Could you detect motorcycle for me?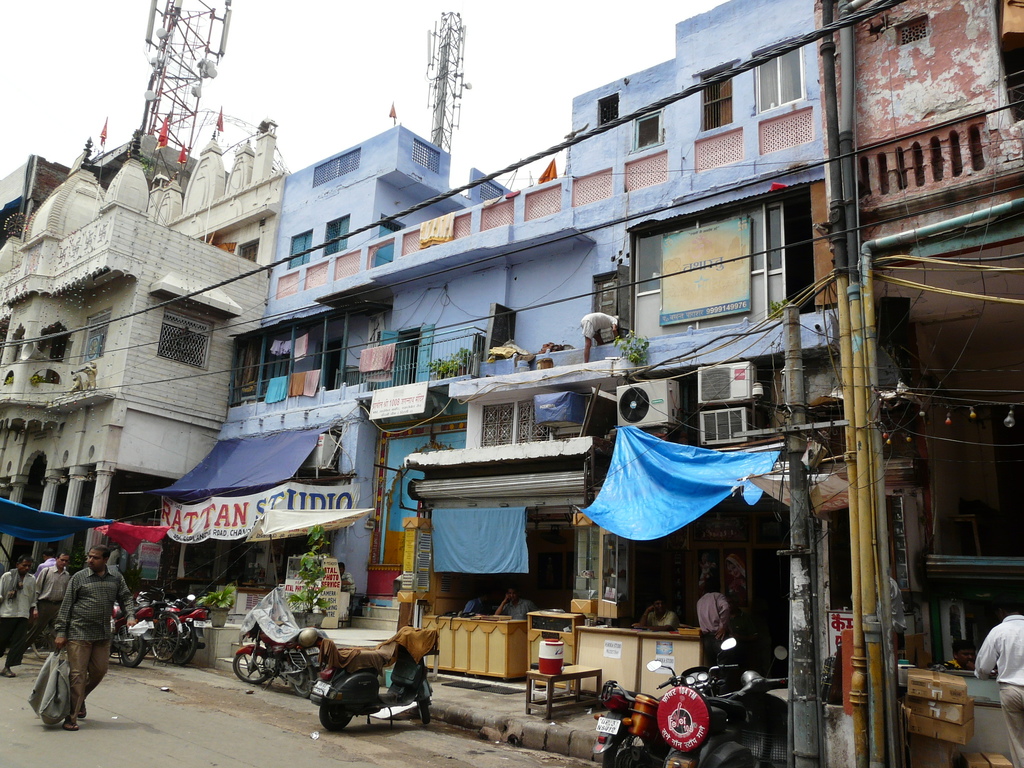
Detection result: [left=226, top=603, right=324, bottom=698].
